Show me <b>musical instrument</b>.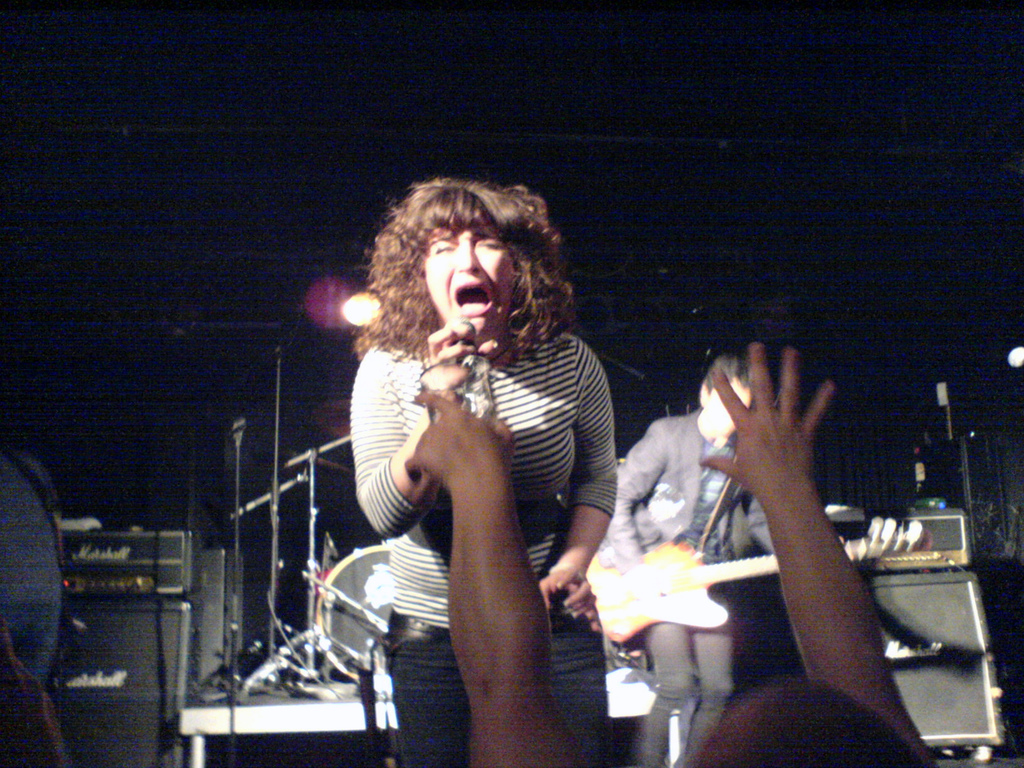
<b>musical instrument</b> is here: (308, 547, 404, 684).
